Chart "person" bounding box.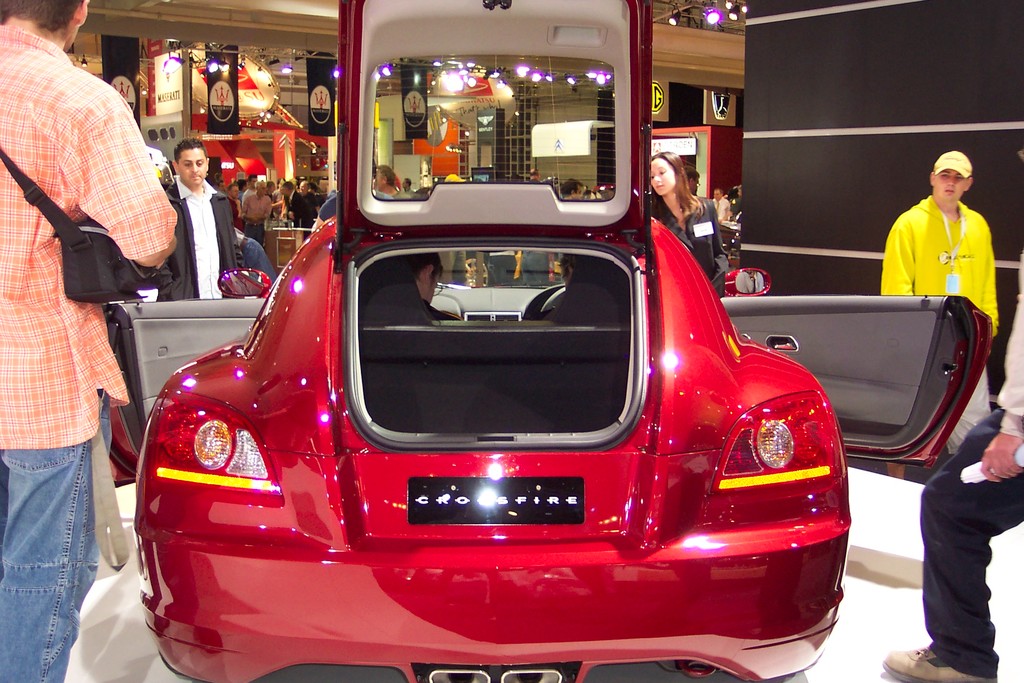
Charted: [left=881, top=258, right=1023, bottom=682].
